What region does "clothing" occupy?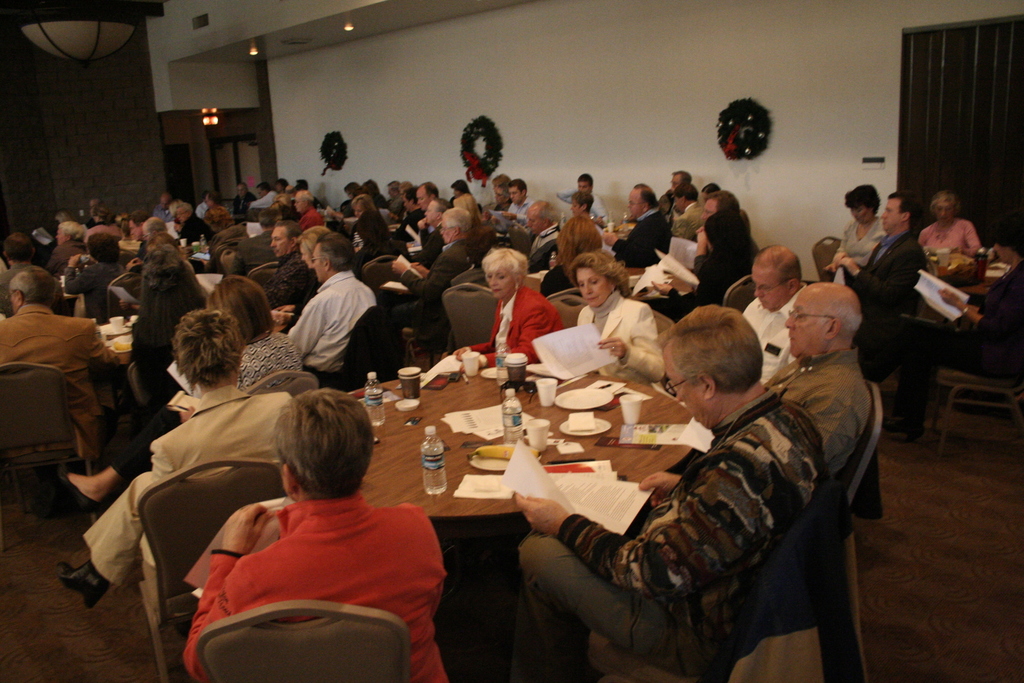
box(838, 217, 887, 258).
